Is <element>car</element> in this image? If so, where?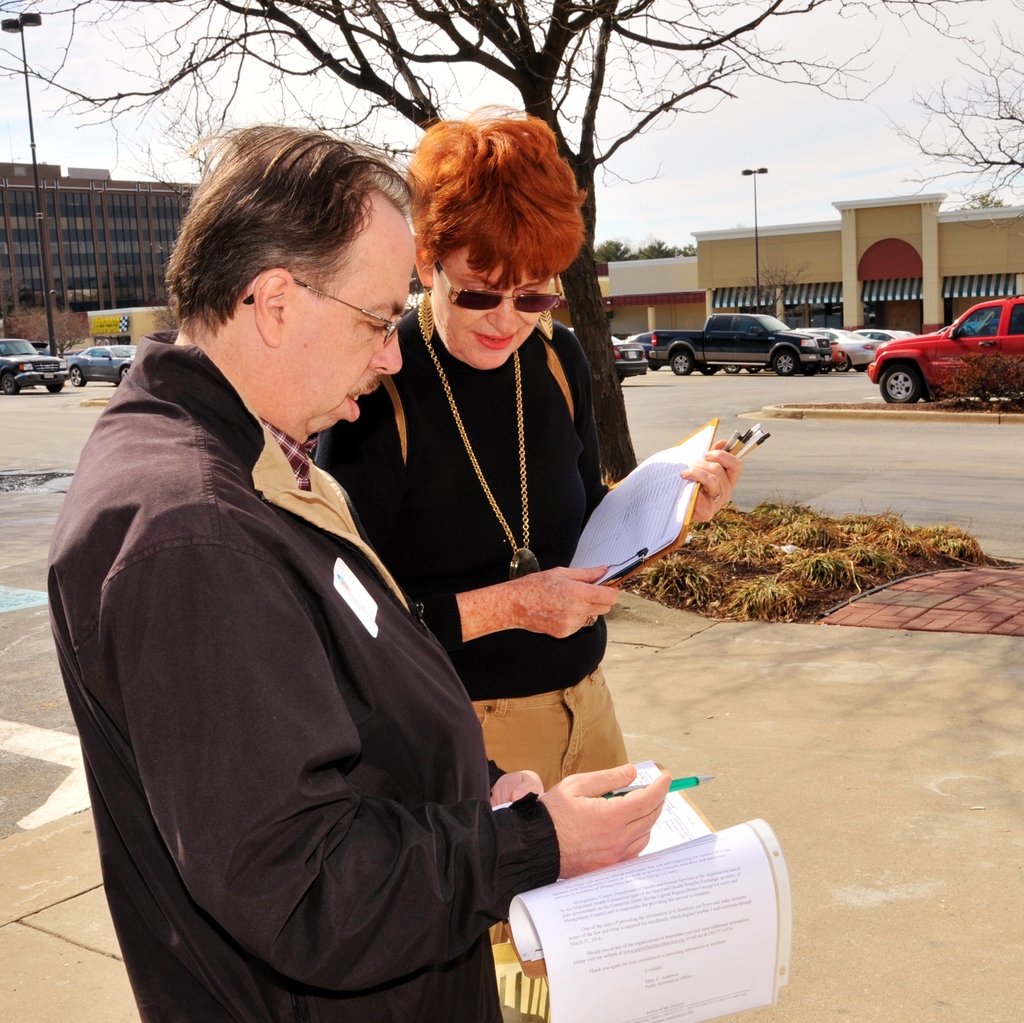
Yes, at [64,344,138,387].
